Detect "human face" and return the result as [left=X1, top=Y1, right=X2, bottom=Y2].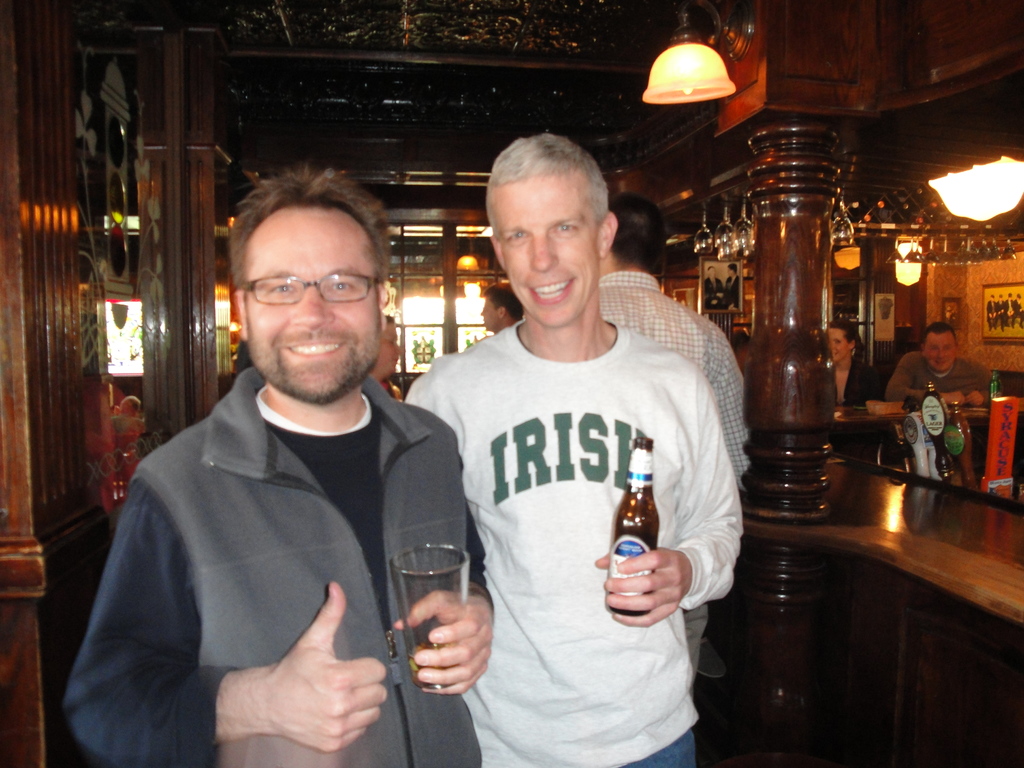
[left=244, top=209, right=378, bottom=403].
